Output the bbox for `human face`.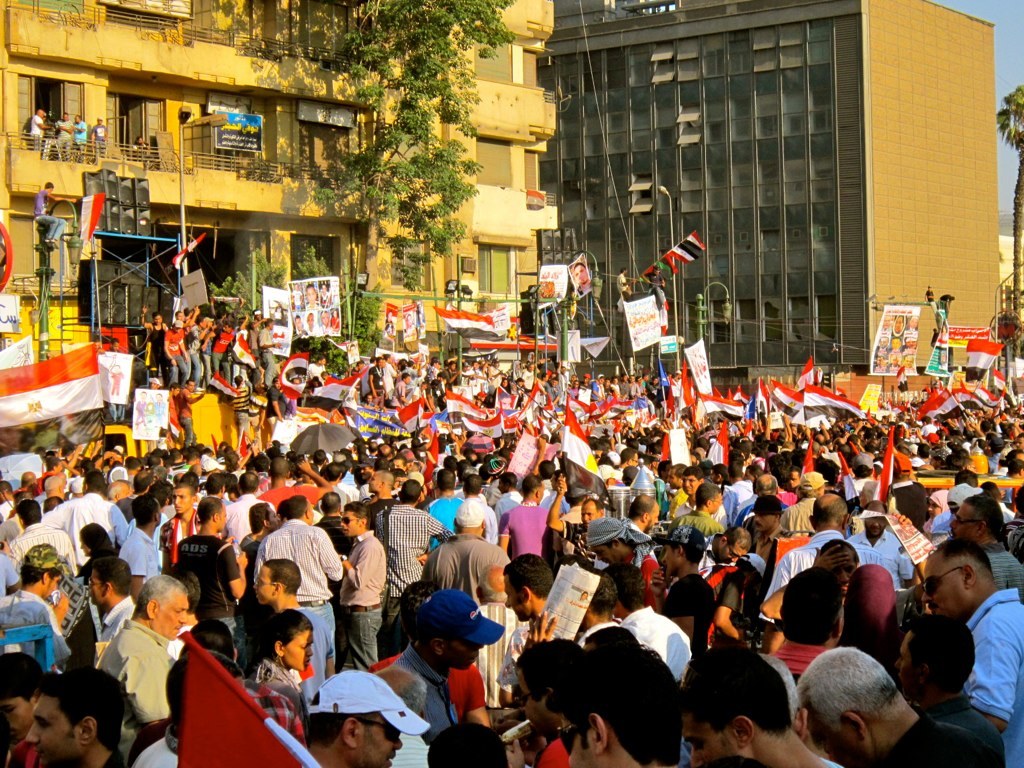
581 498 600 521.
